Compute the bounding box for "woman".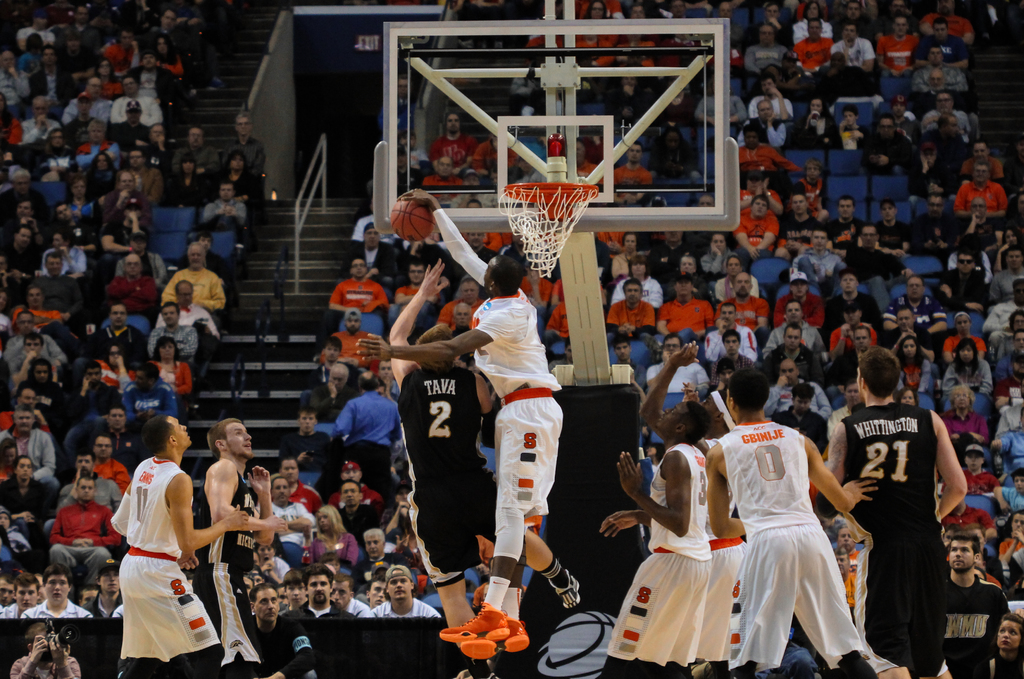
BBox(894, 335, 945, 394).
